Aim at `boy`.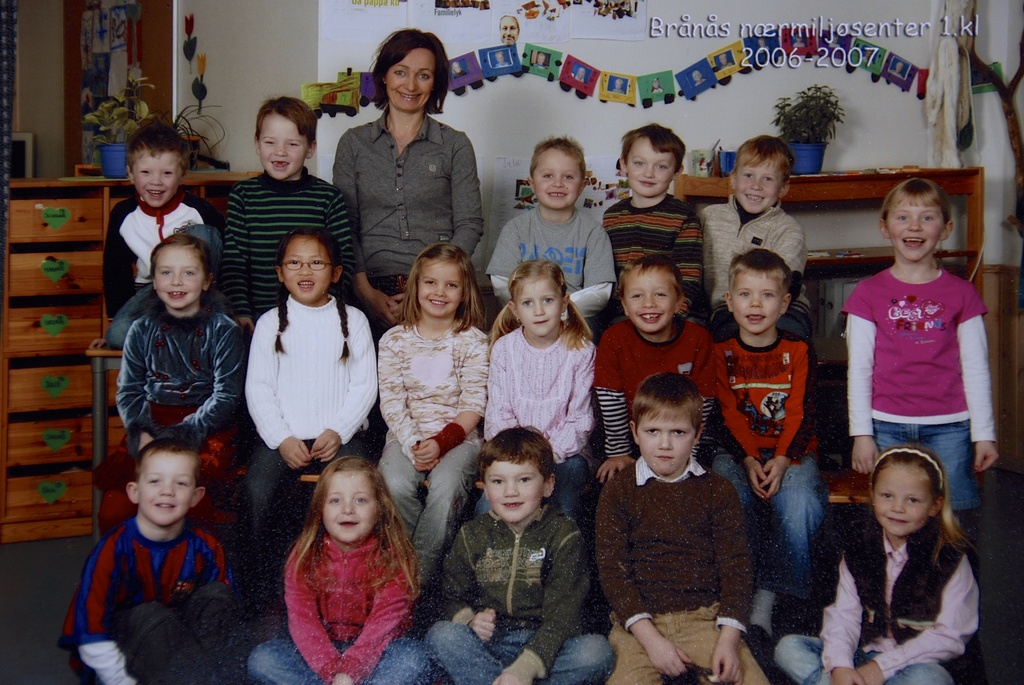
Aimed at crop(593, 249, 717, 486).
